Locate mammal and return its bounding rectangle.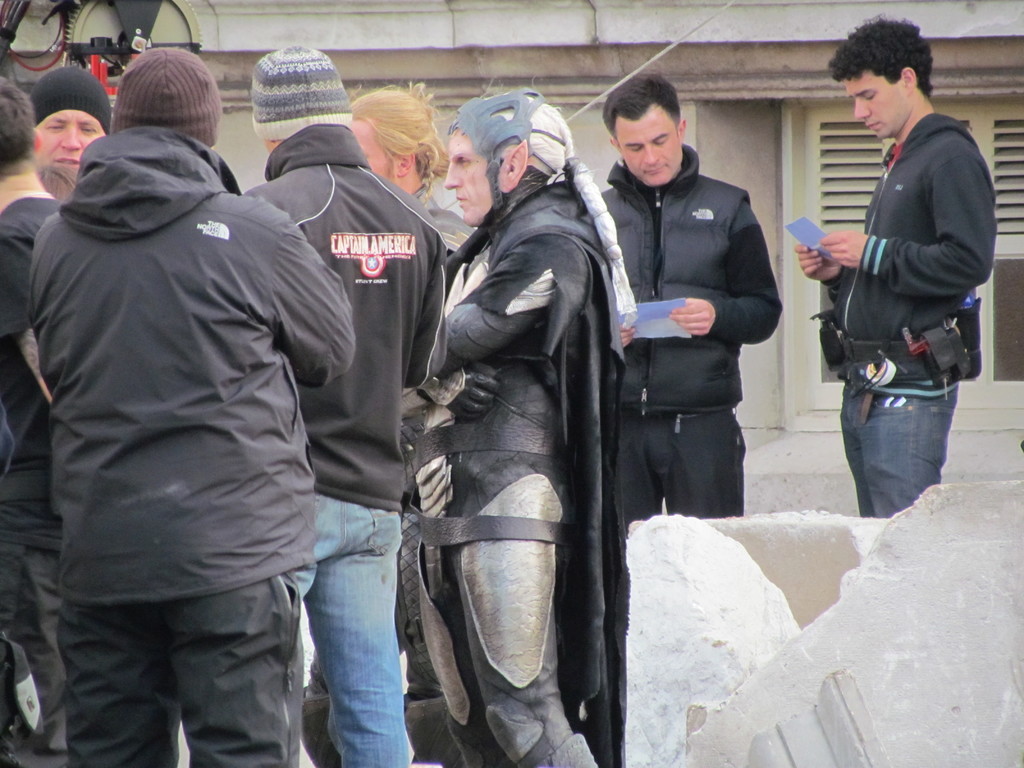
detection(395, 102, 637, 767).
